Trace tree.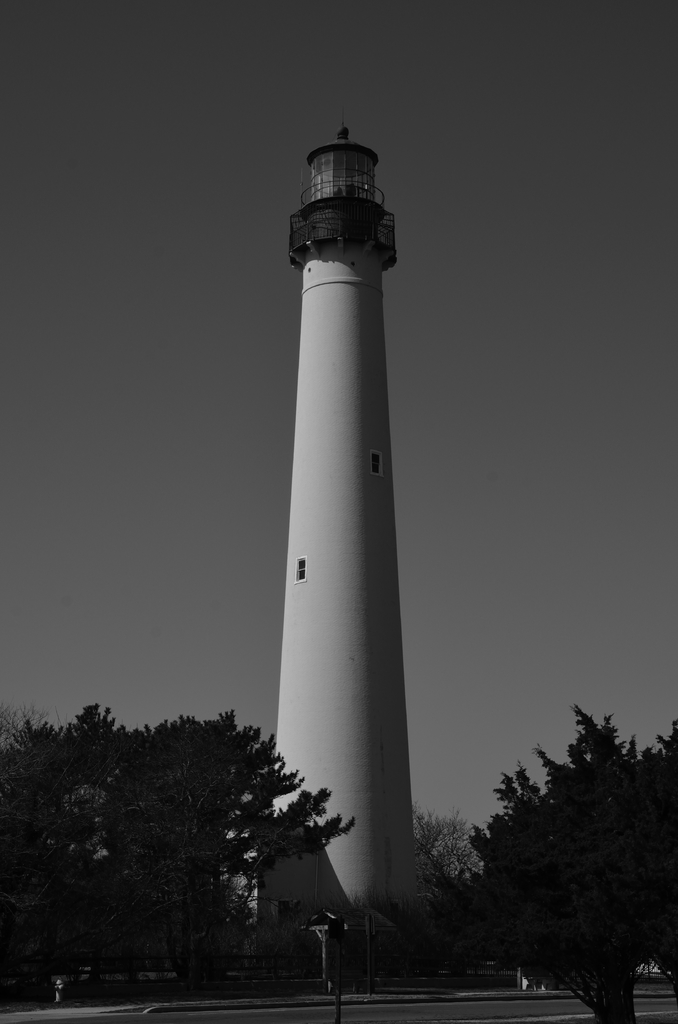
Traced to detection(1, 700, 370, 993).
